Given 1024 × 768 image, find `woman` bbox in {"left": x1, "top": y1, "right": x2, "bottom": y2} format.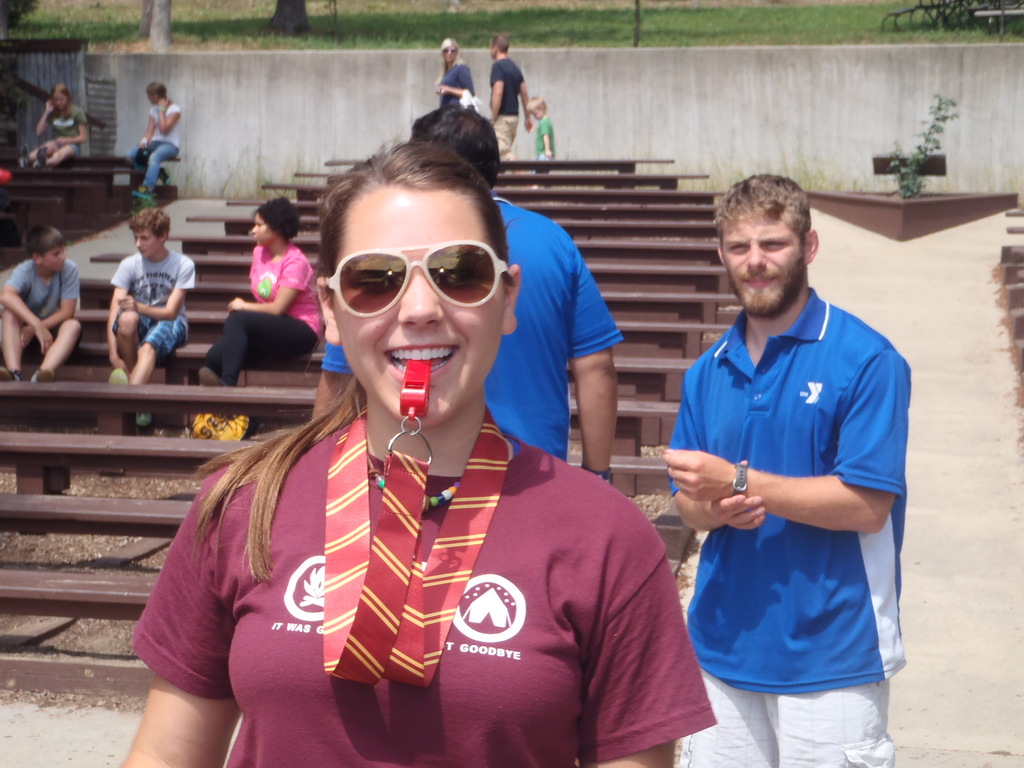
{"left": 130, "top": 80, "right": 181, "bottom": 199}.
